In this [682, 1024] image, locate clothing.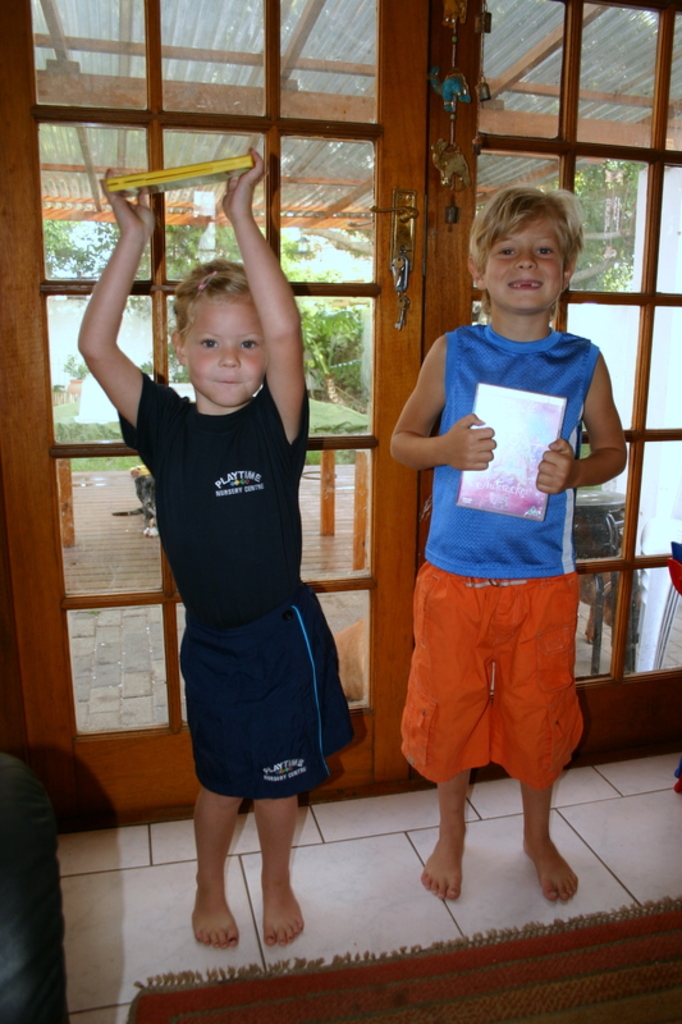
Bounding box: pyautogui.locateOnScreen(113, 374, 354, 810).
